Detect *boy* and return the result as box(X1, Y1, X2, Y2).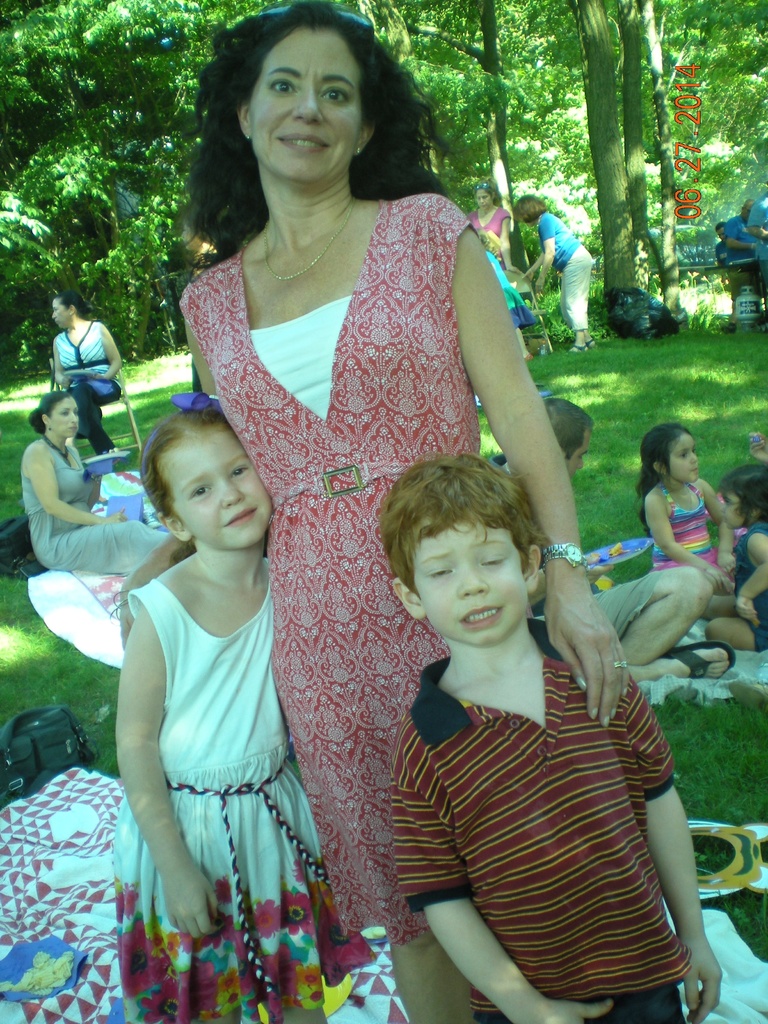
box(623, 426, 749, 605).
